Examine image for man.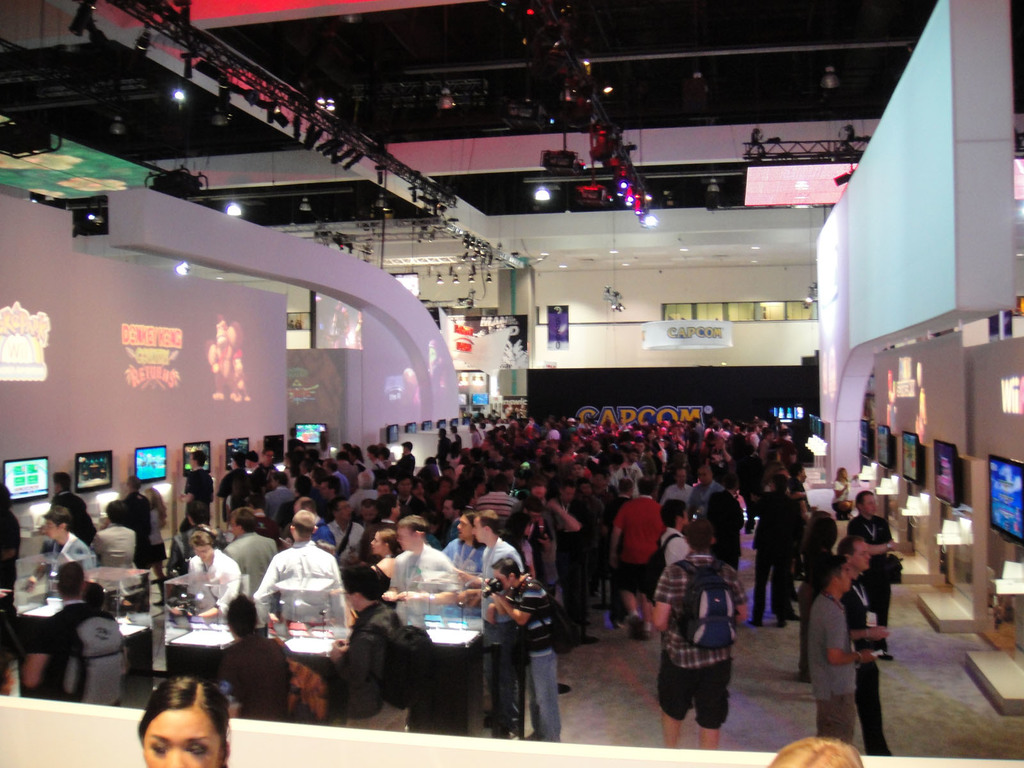
Examination result: left=12, top=502, right=94, bottom=696.
